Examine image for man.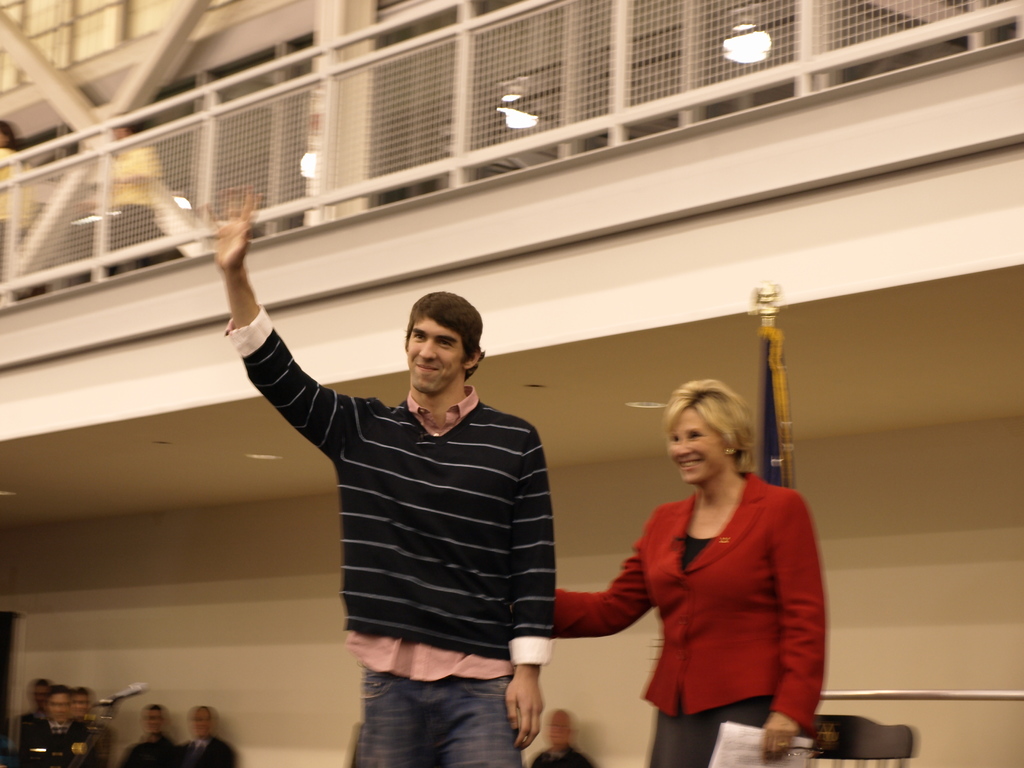
Examination result: 227/252/593/746.
